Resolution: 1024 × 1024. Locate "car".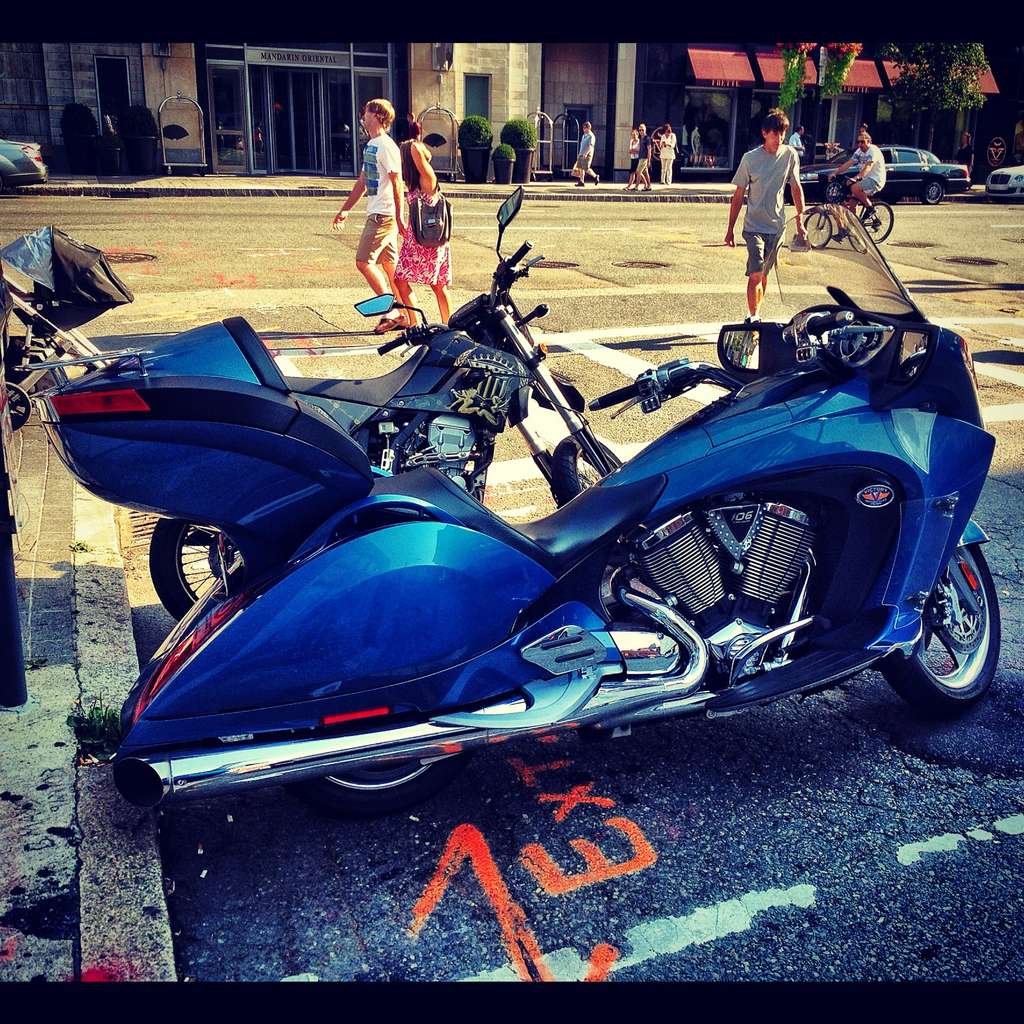
<bbox>989, 169, 1022, 209</bbox>.
